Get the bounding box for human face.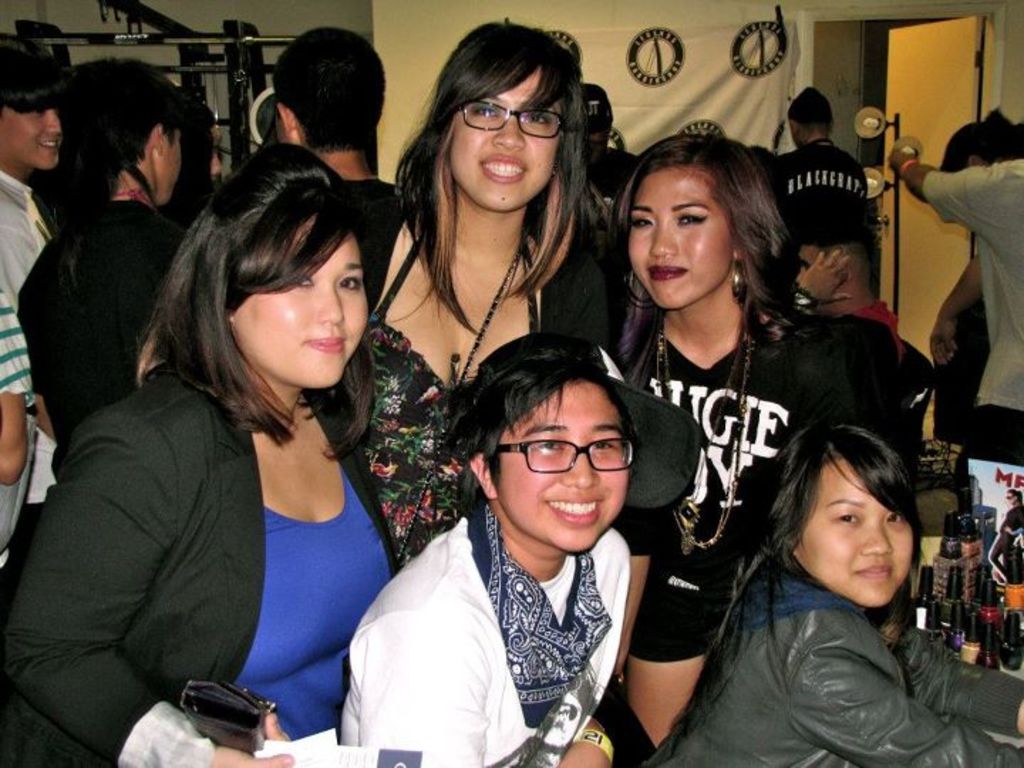
crop(0, 108, 58, 169).
